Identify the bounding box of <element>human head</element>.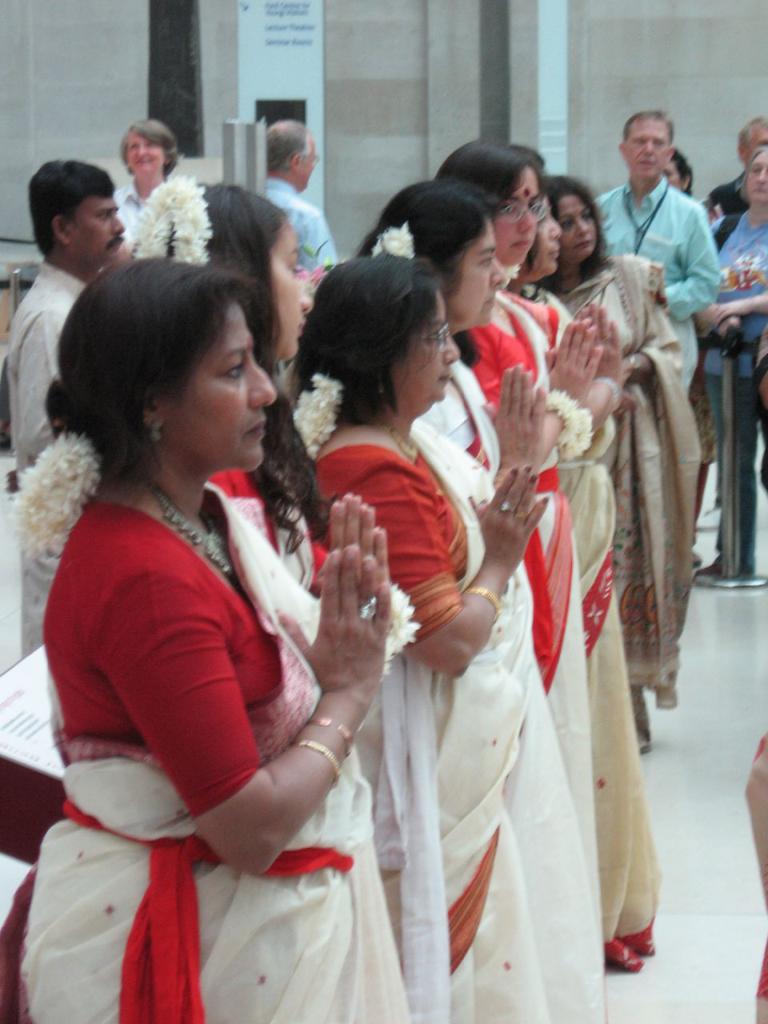
left=50, top=242, right=289, bottom=472.
